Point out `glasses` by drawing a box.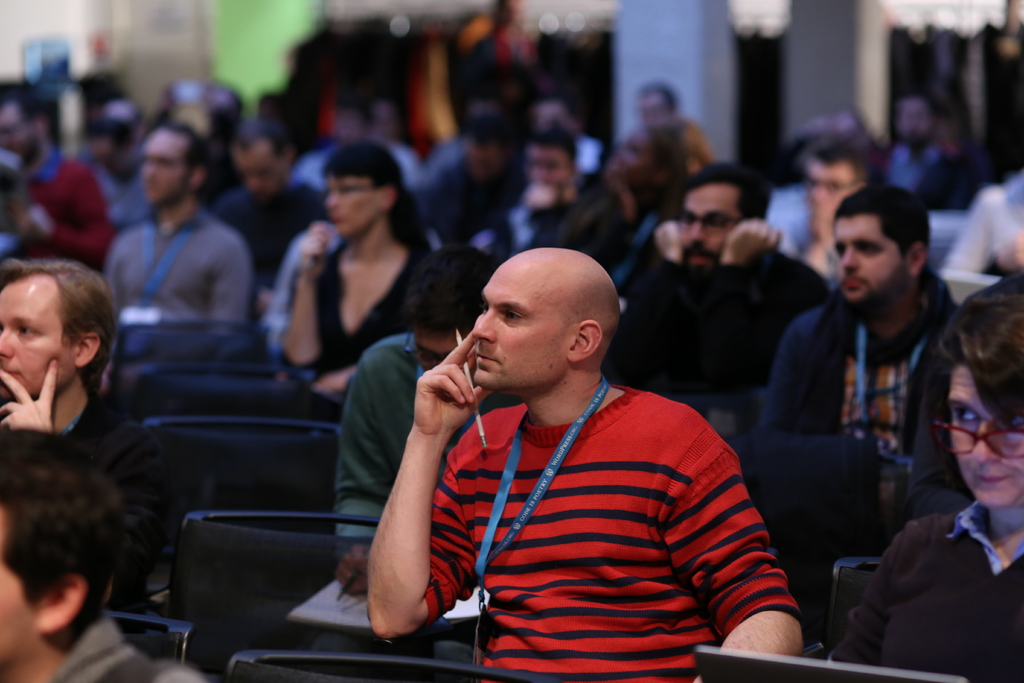
region(805, 178, 860, 197).
